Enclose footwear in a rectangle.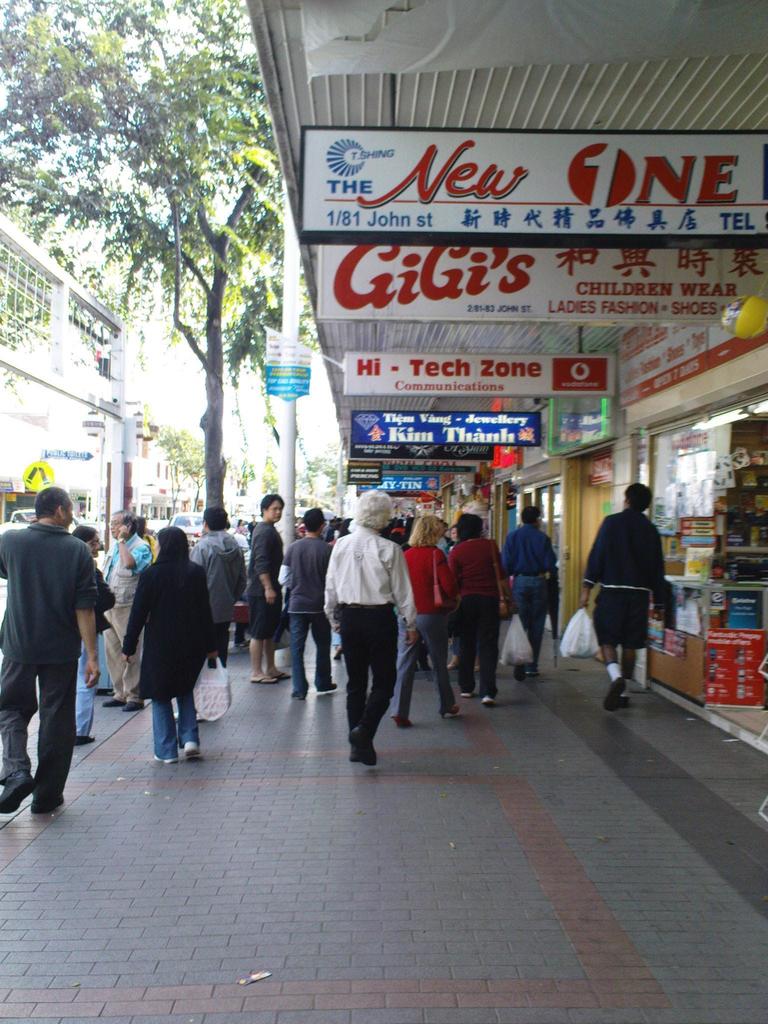
{"left": 186, "top": 739, "right": 200, "bottom": 757}.
